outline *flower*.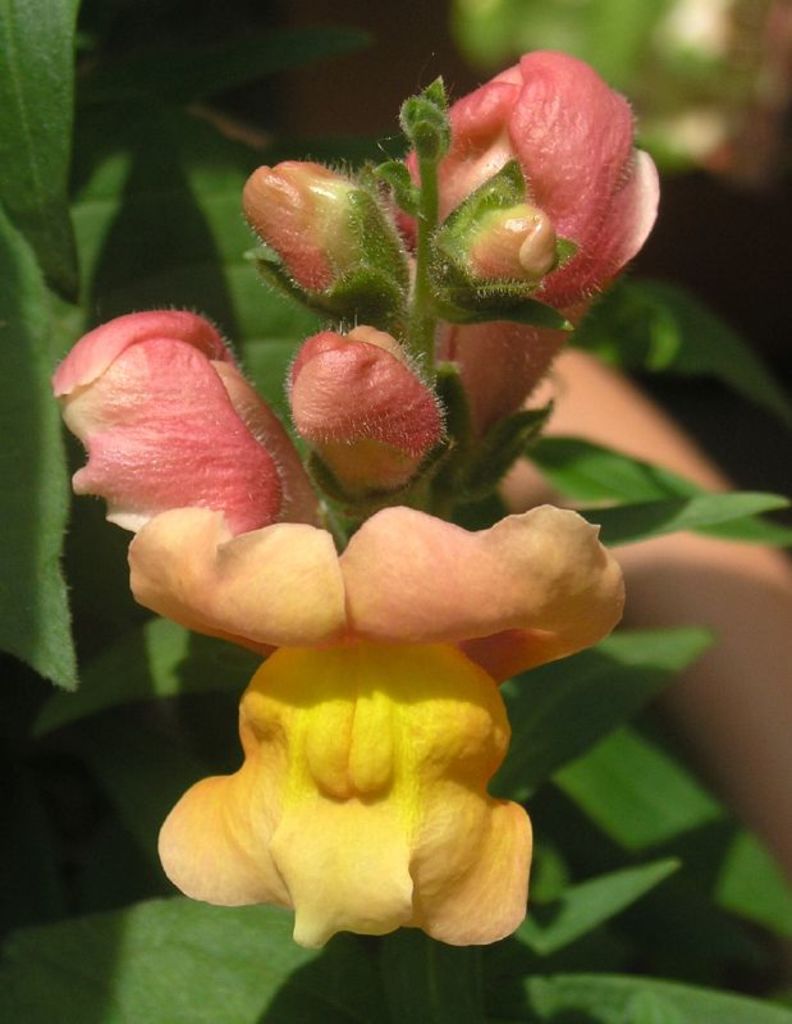
Outline: 59:303:343:532.
